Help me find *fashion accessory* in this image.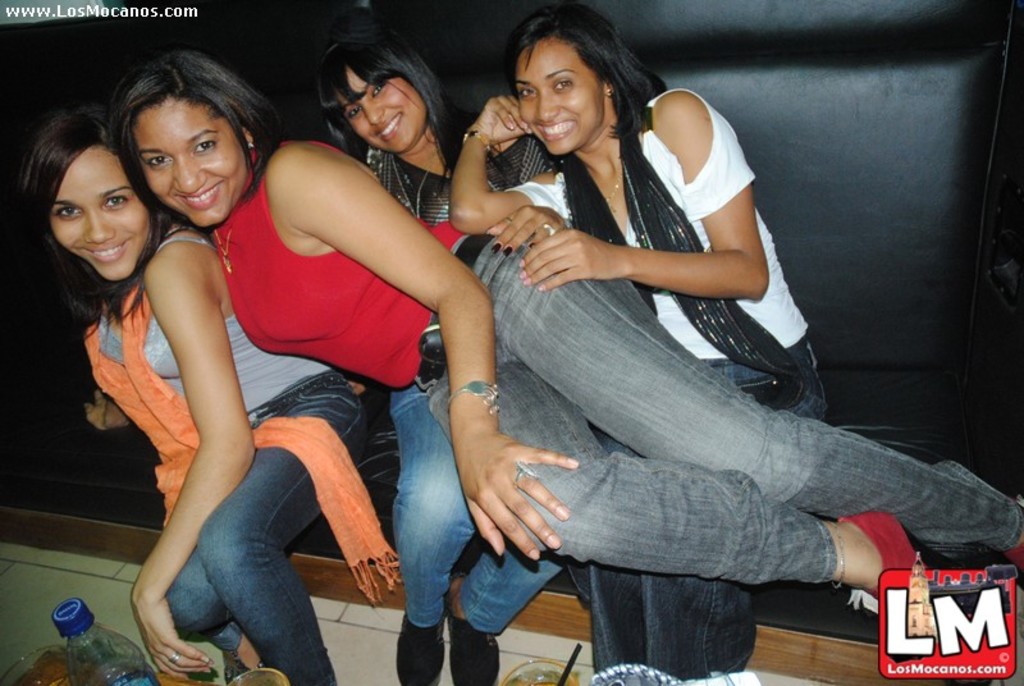
Found it: region(595, 156, 628, 218).
